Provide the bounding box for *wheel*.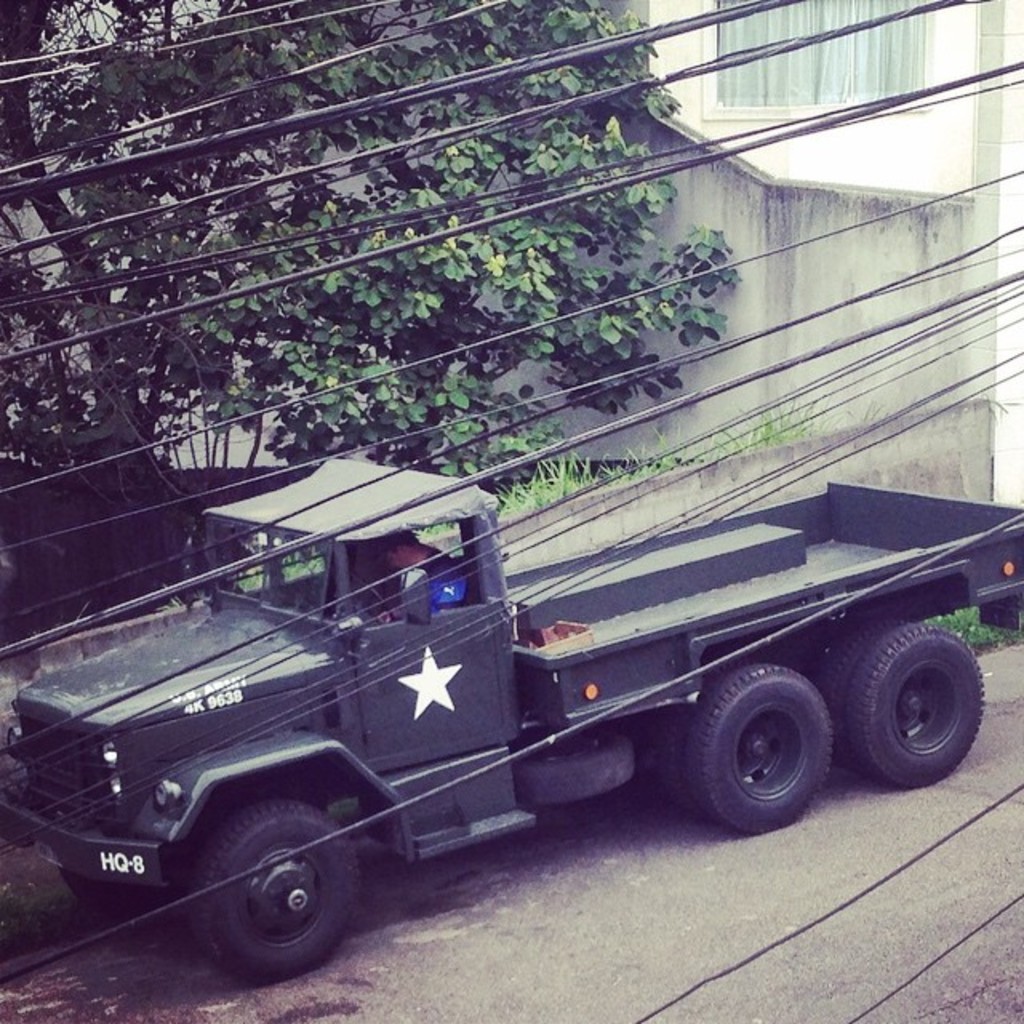
locate(67, 875, 157, 934).
